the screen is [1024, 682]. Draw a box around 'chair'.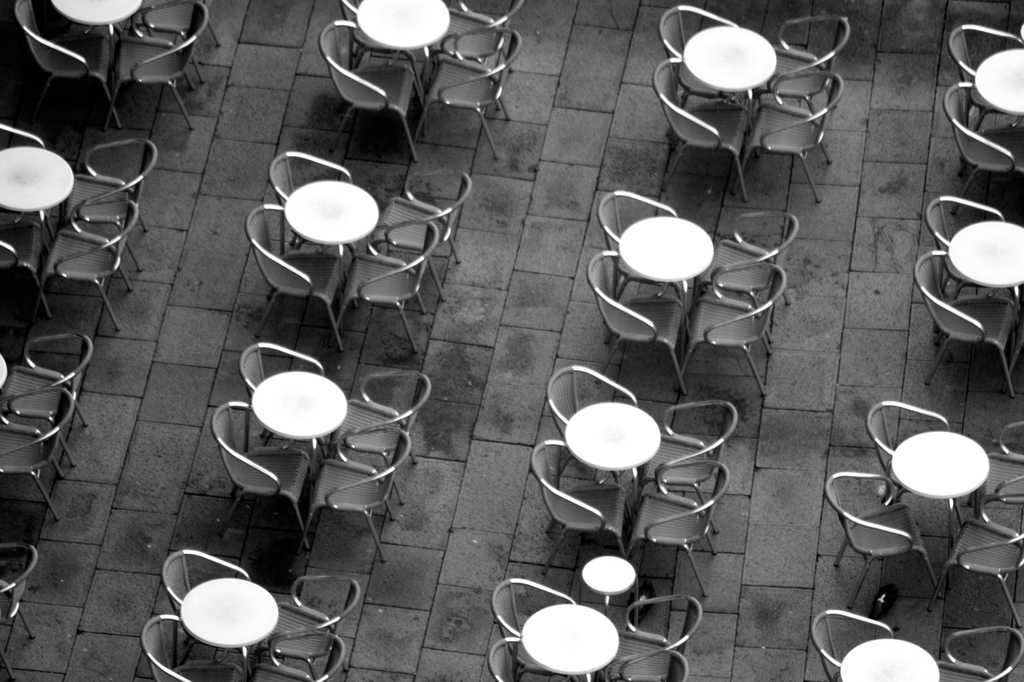
967 423 1023 532.
